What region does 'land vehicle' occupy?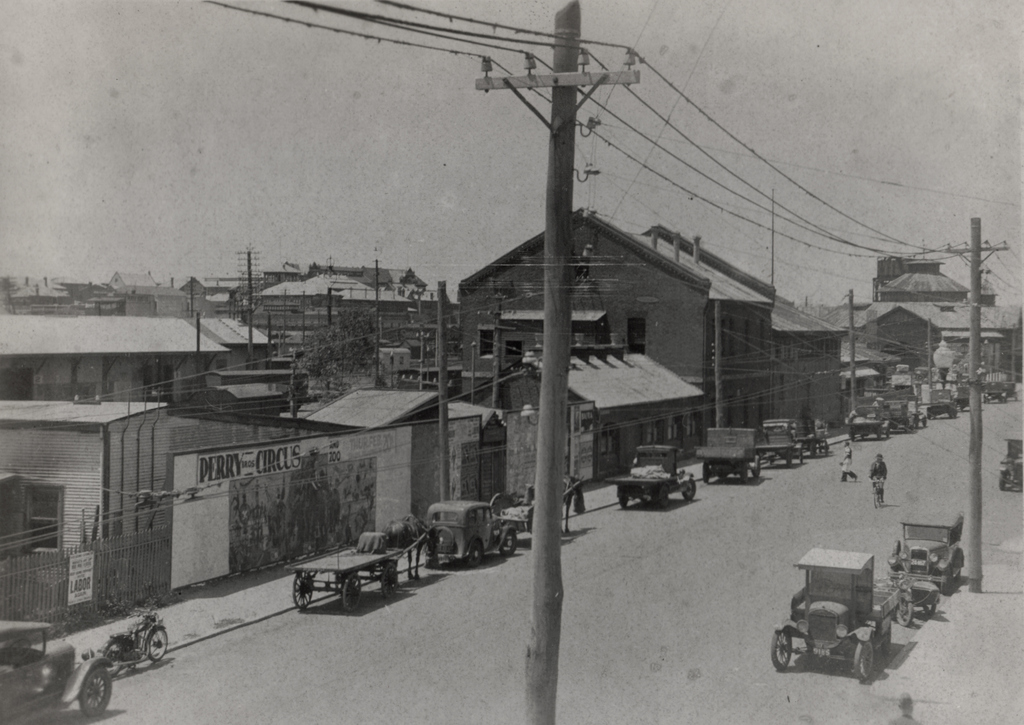
x1=995 y1=436 x2=1023 y2=491.
